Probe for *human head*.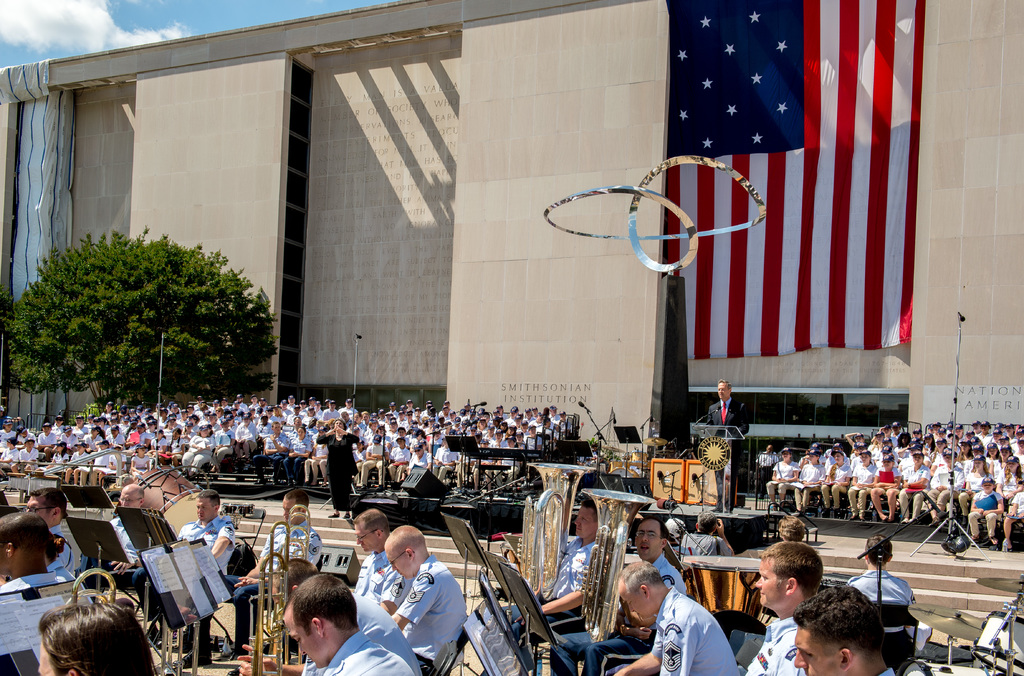
Probe result: box=[614, 559, 666, 622].
